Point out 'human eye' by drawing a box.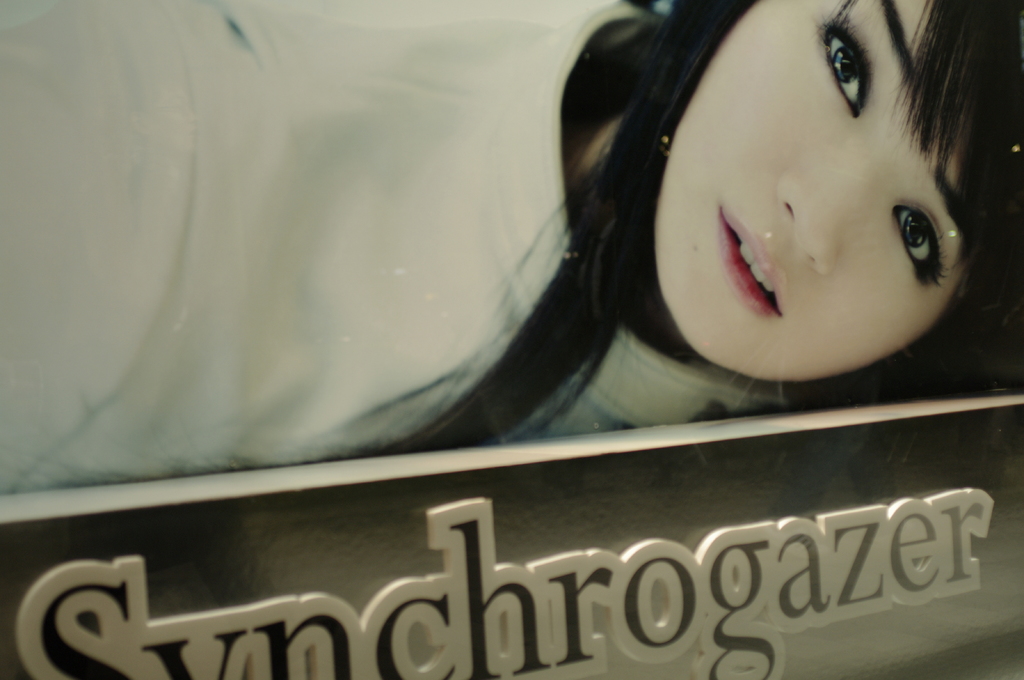
locate(892, 196, 955, 294).
